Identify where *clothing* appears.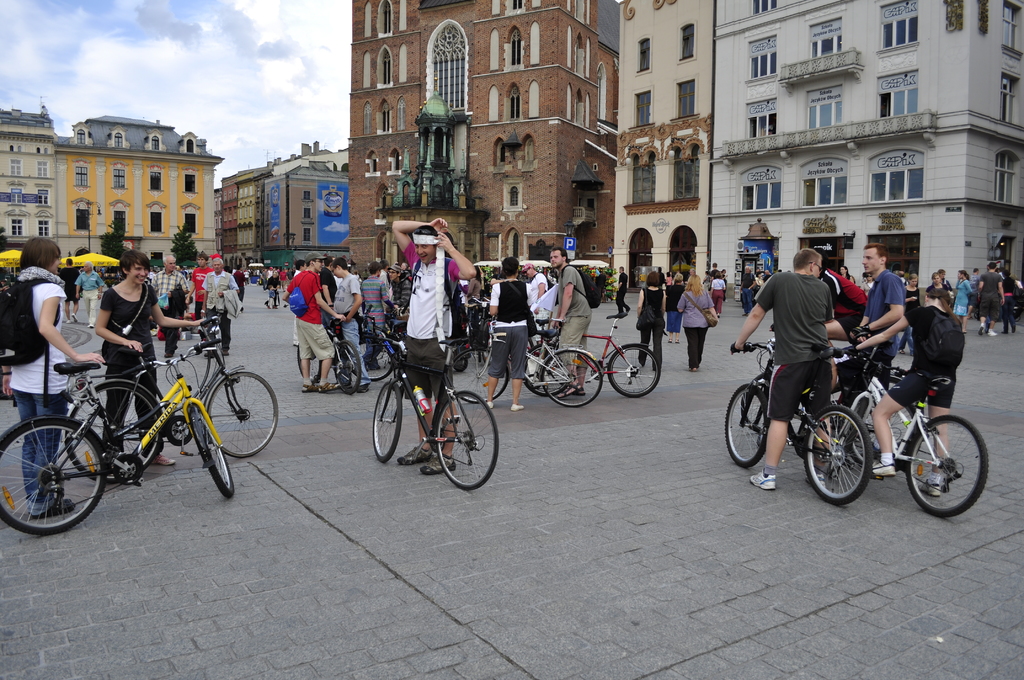
Appears at select_region(527, 275, 547, 309).
